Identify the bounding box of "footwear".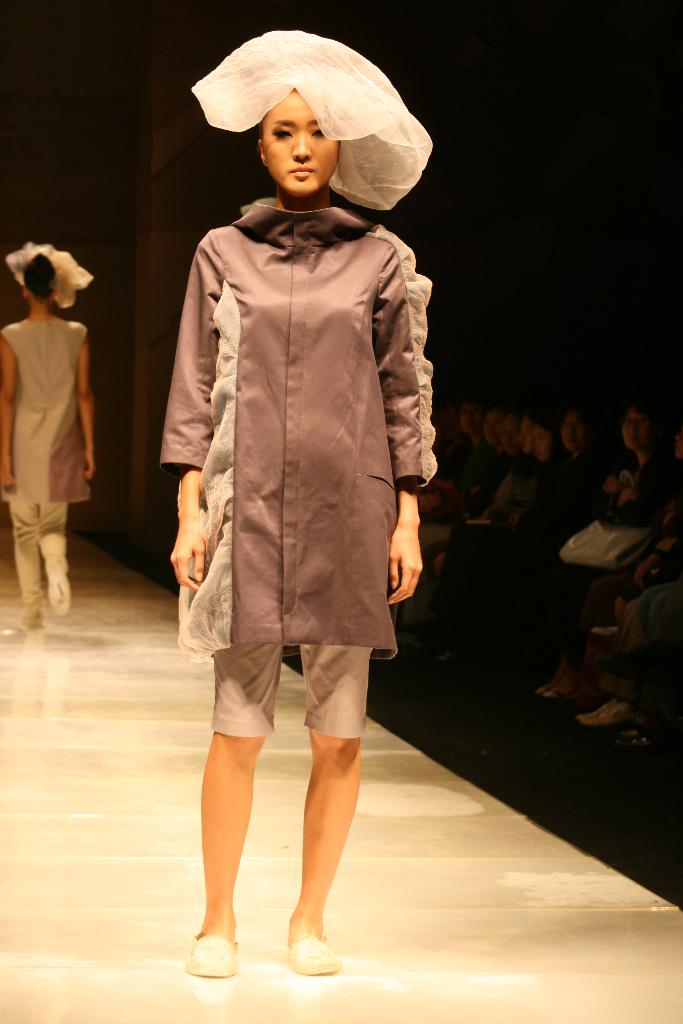
select_region(188, 927, 241, 975).
